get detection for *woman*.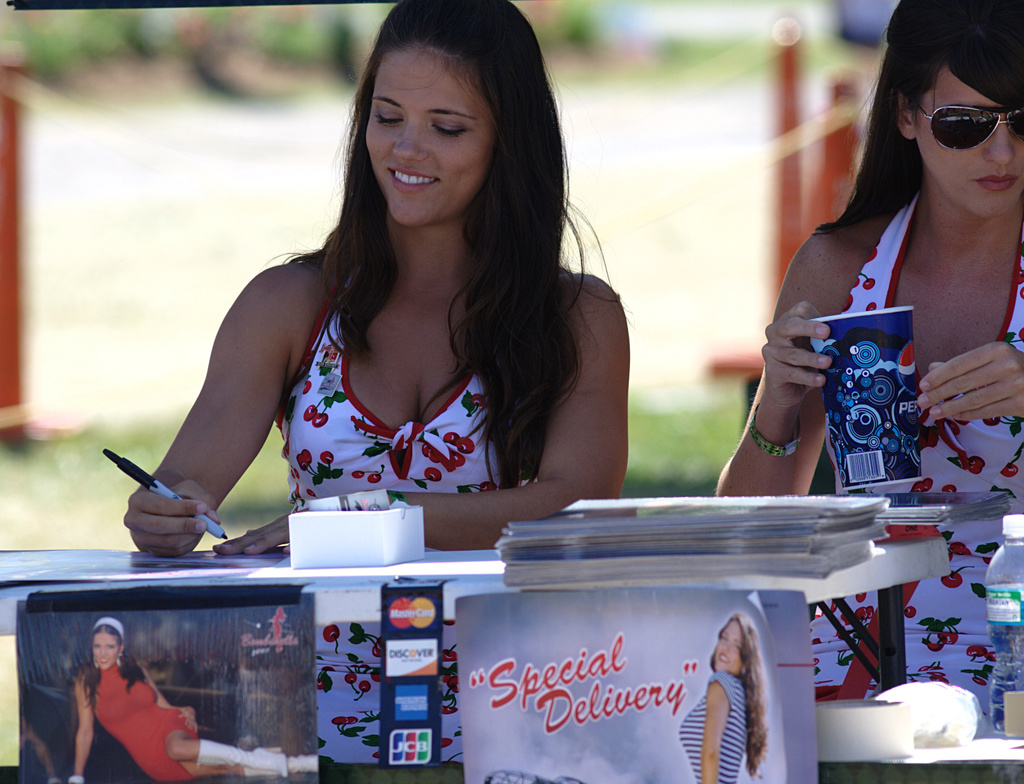
Detection: x1=677 y1=616 x2=772 y2=783.
